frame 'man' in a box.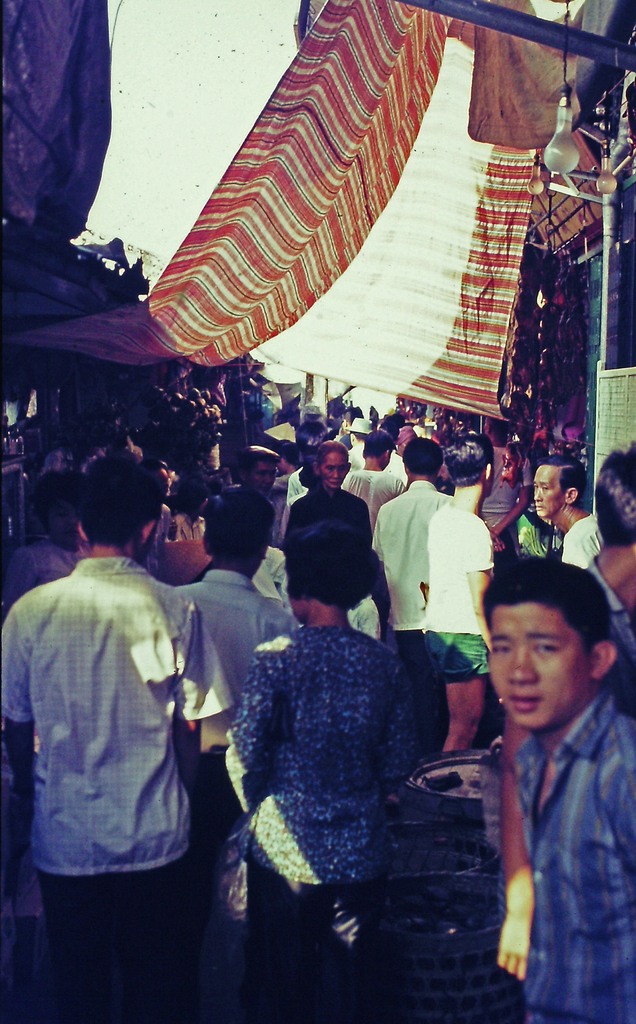
(420, 428, 523, 755).
